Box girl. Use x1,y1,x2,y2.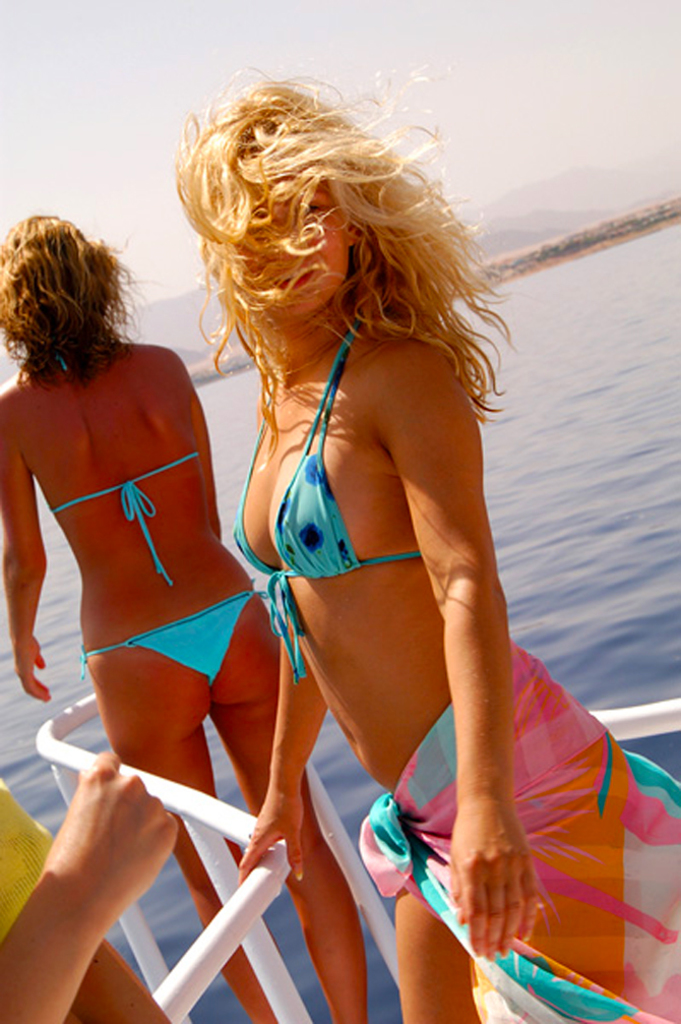
0,218,357,1023.
